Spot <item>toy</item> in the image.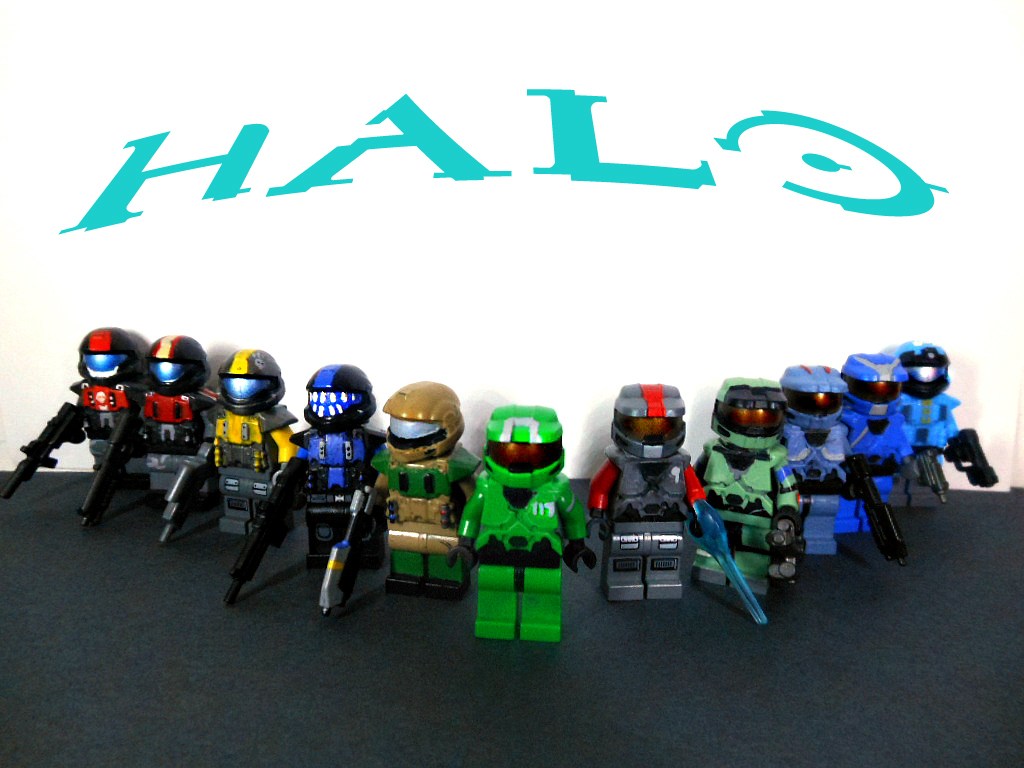
<item>toy</item> found at <bbox>146, 335, 216, 501</bbox>.
